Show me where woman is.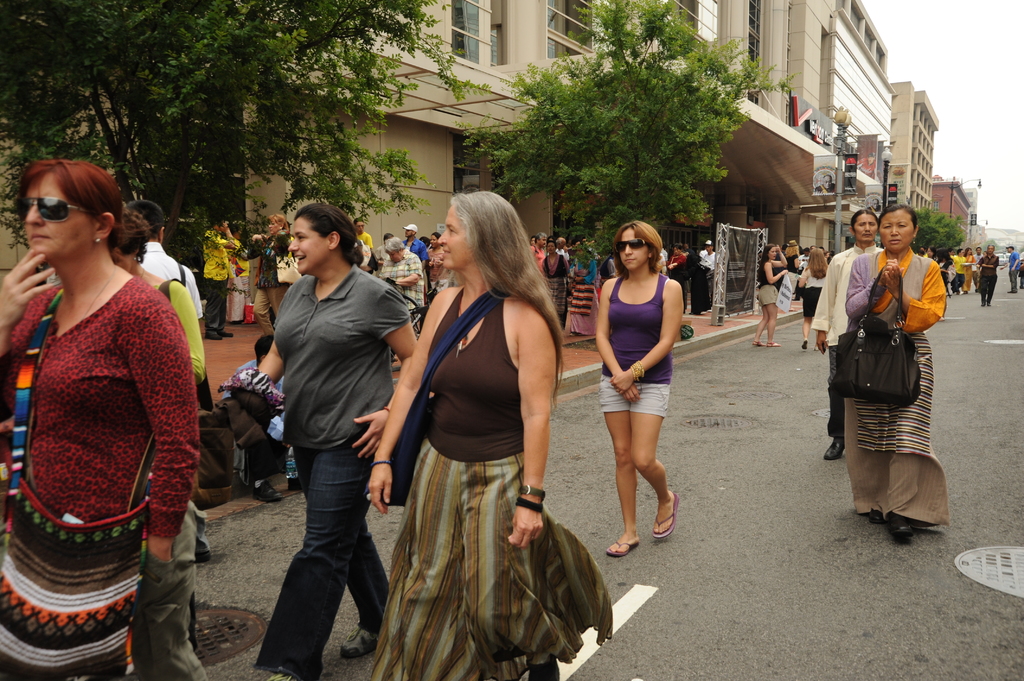
woman is at [566, 246, 604, 341].
